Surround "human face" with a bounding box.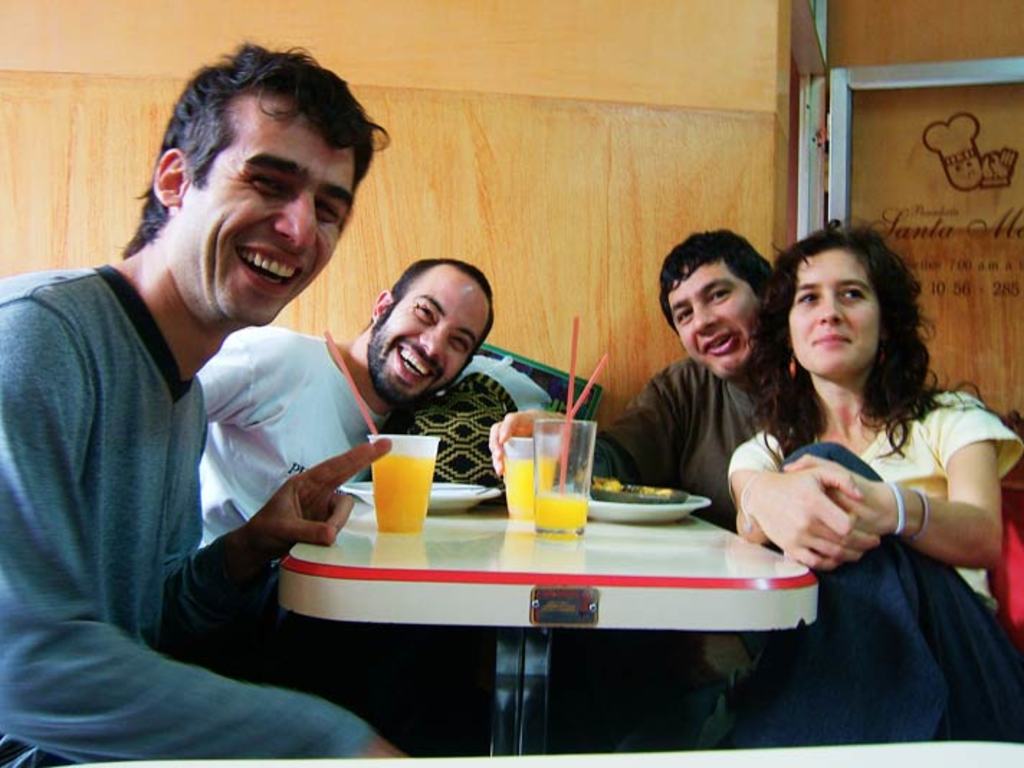
x1=784, y1=244, x2=884, y2=385.
